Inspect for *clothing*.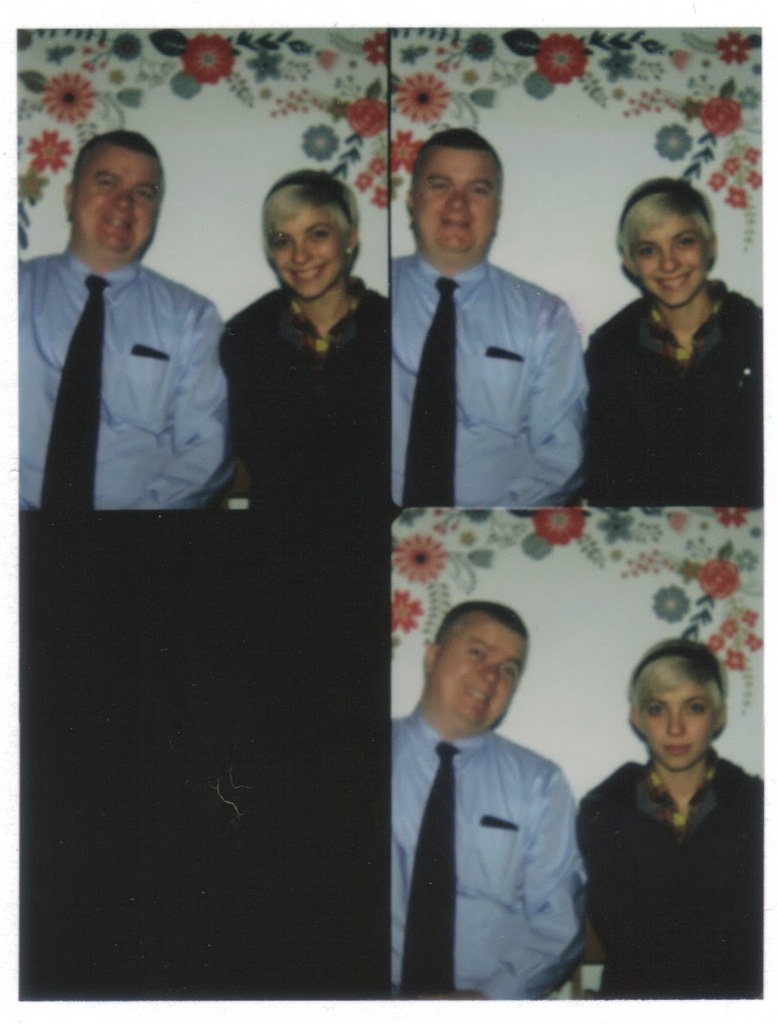
Inspection: (left=16, top=240, right=243, bottom=509).
